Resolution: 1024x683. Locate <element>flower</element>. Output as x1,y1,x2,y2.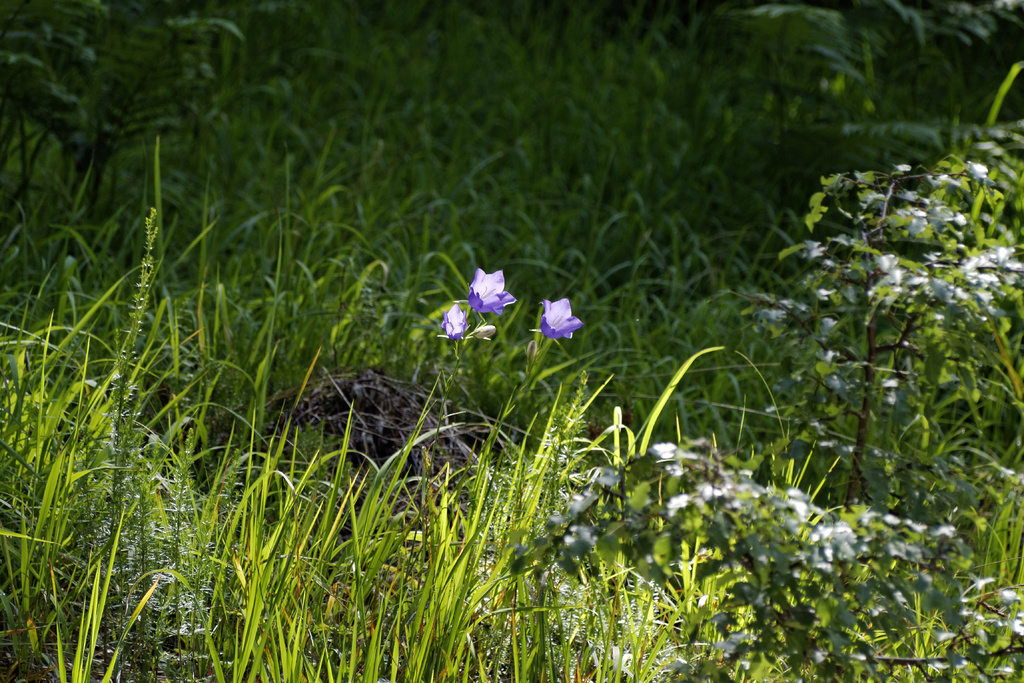
538,298,582,338.
